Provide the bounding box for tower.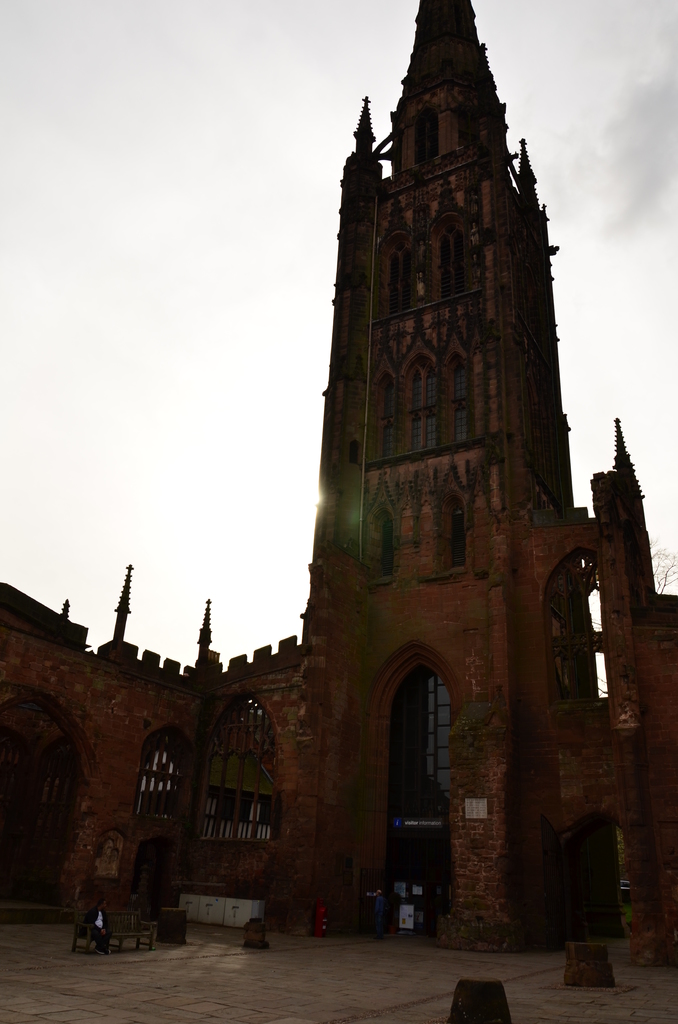
[x1=0, y1=0, x2=677, y2=968].
